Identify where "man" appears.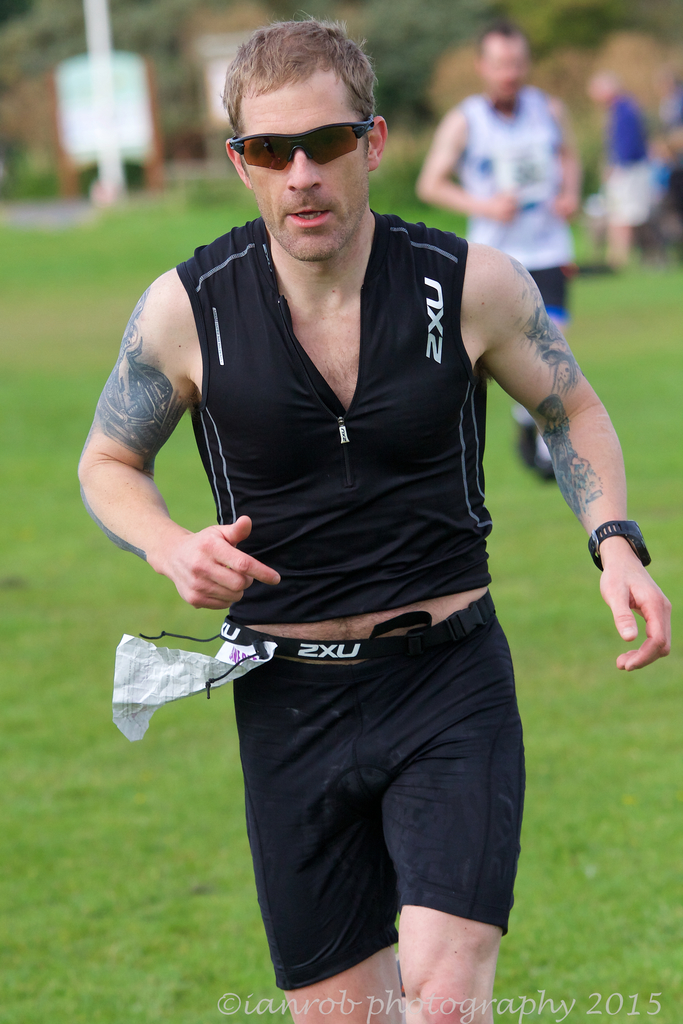
Appears at (105,52,601,1005).
